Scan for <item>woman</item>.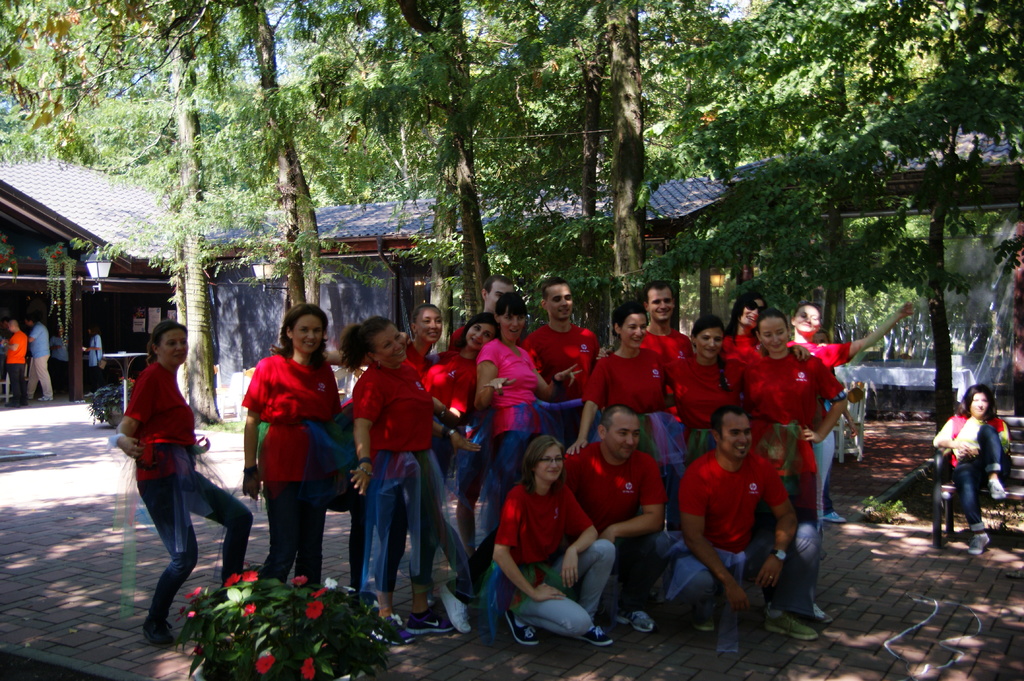
Scan result: bbox=[932, 385, 1012, 554].
